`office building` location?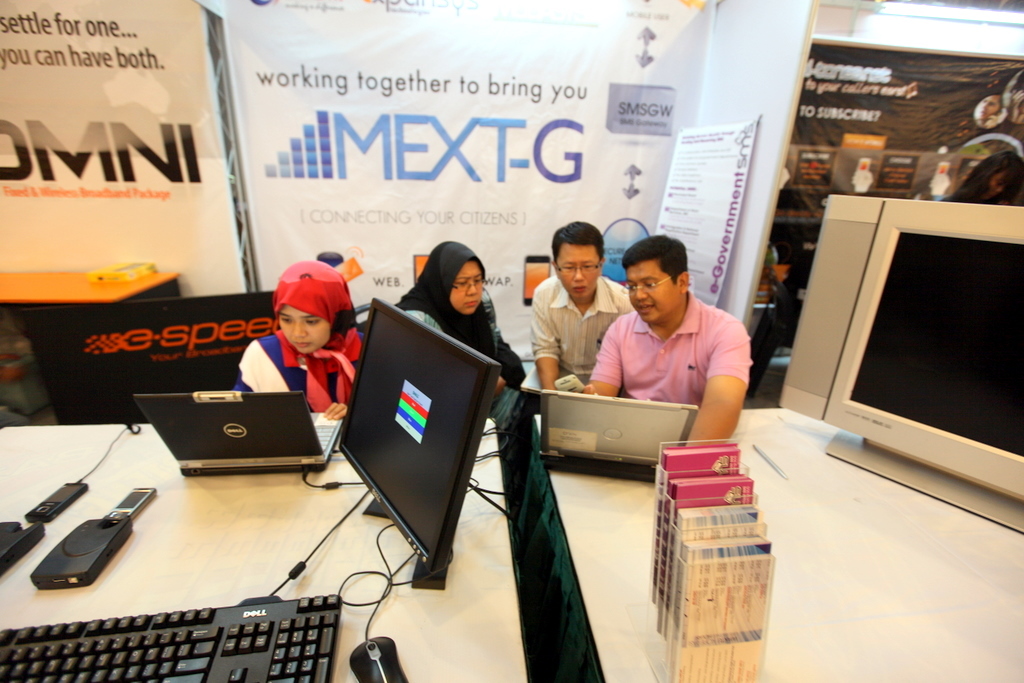
(x1=20, y1=66, x2=1018, y2=680)
